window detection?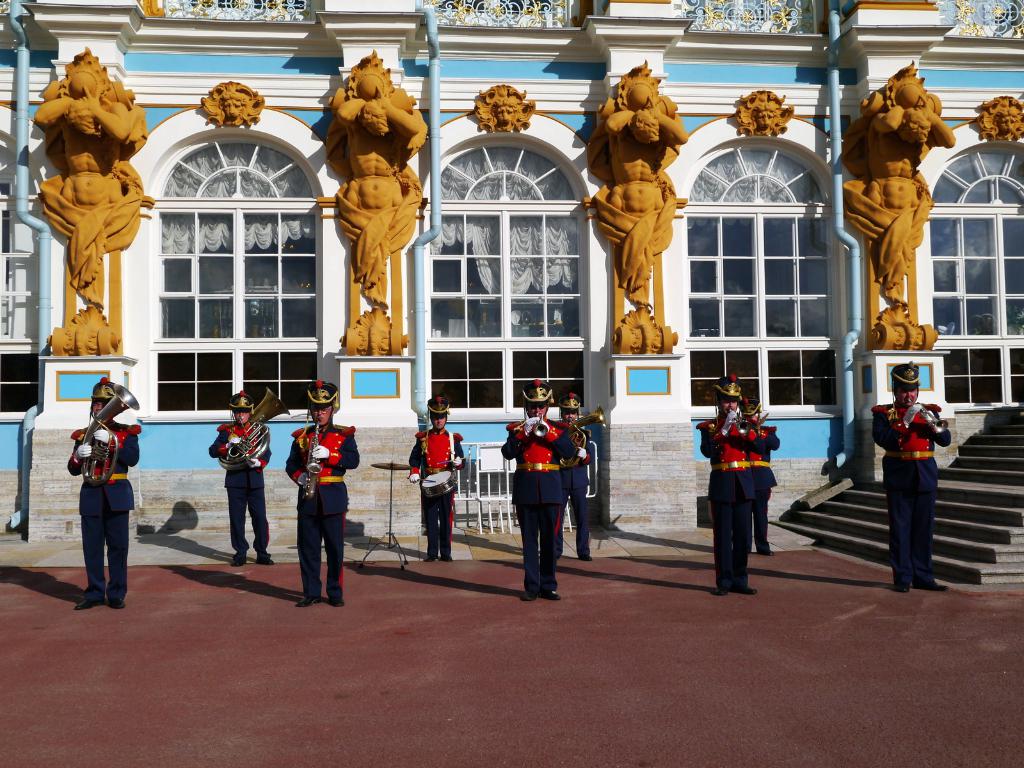
[left=931, top=140, right=1023, bottom=398]
